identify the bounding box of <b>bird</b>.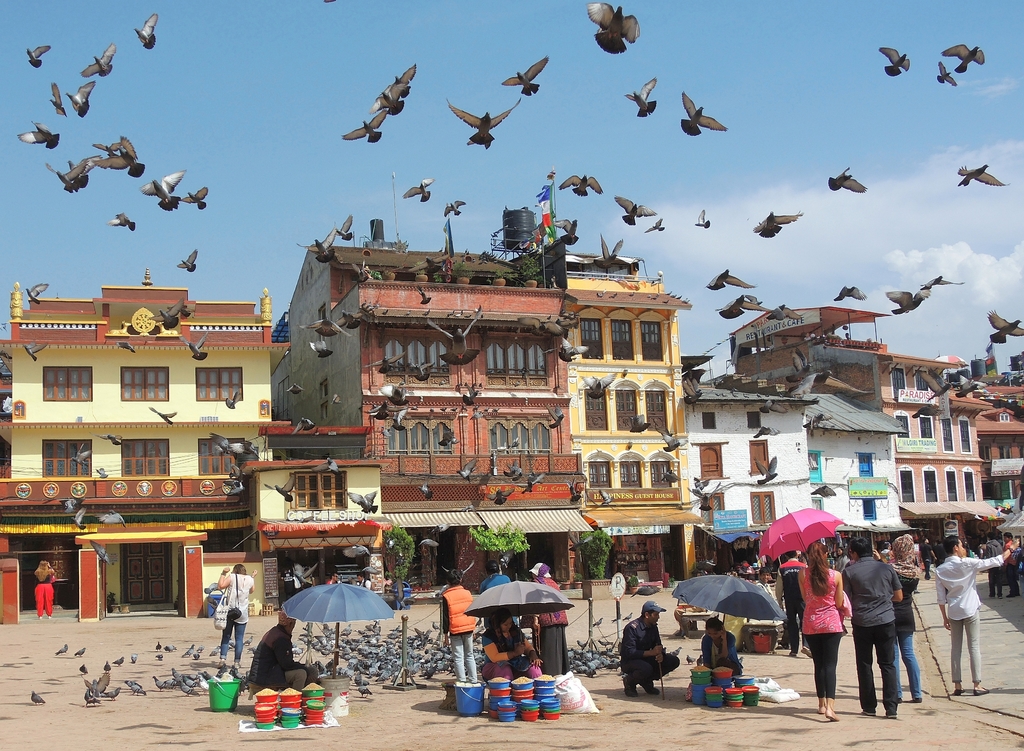
(47, 77, 68, 125).
